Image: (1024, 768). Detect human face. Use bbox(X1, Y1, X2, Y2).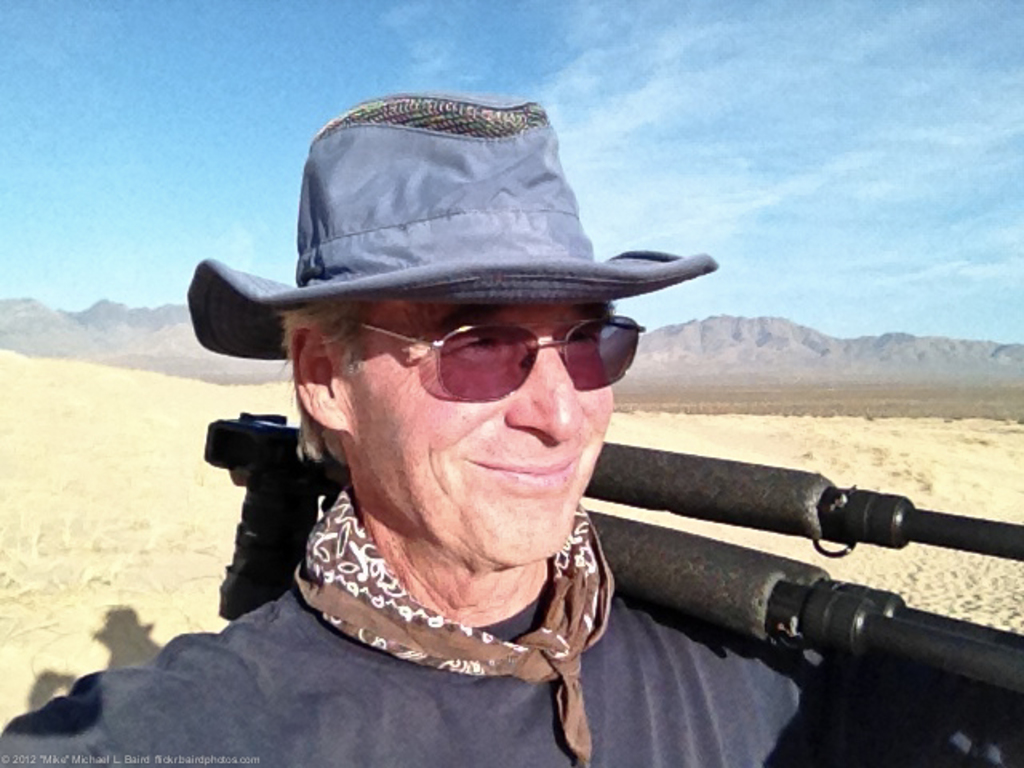
bbox(339, 296, 613, 563).
